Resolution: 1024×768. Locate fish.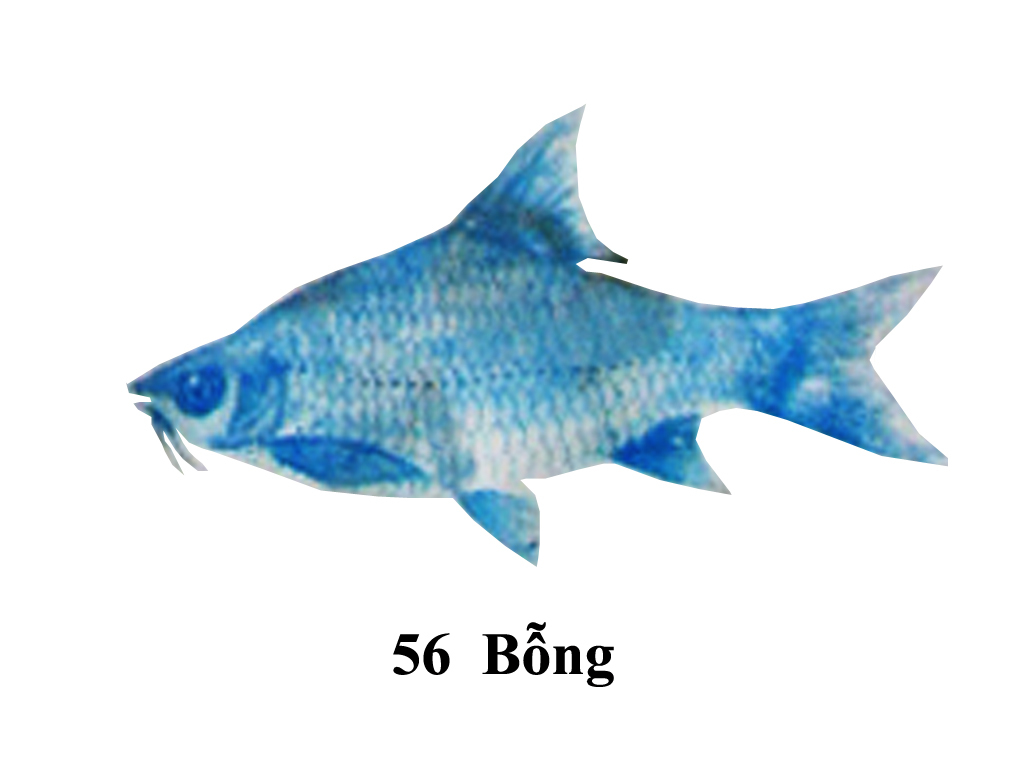
<region>128, 104, 945, 568</region>.
